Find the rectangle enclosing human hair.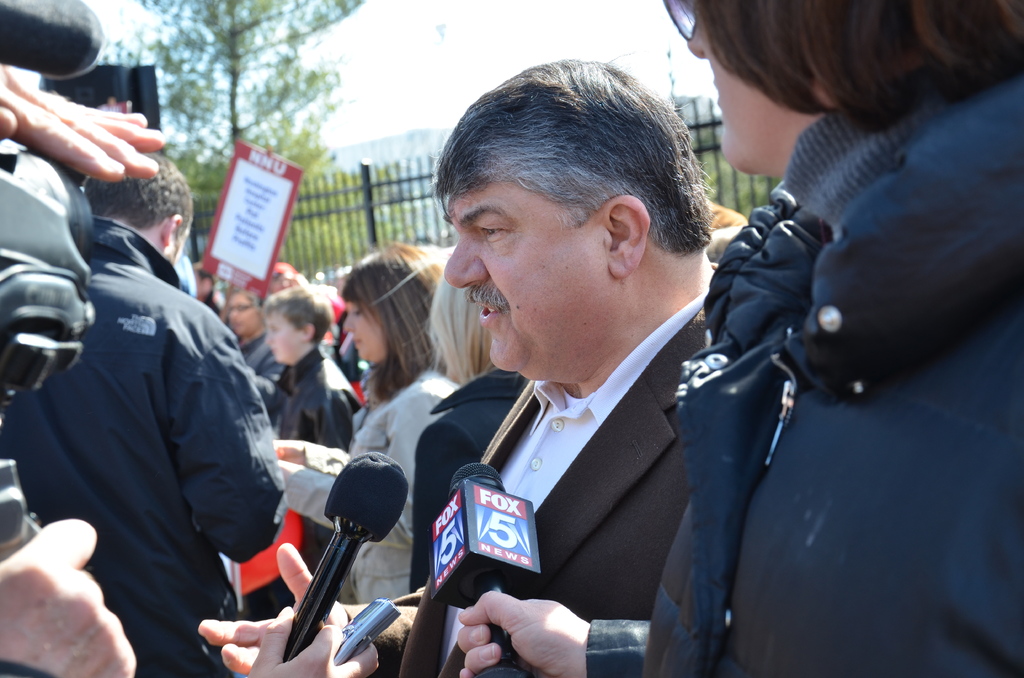
(686, 13, 984, 138).
